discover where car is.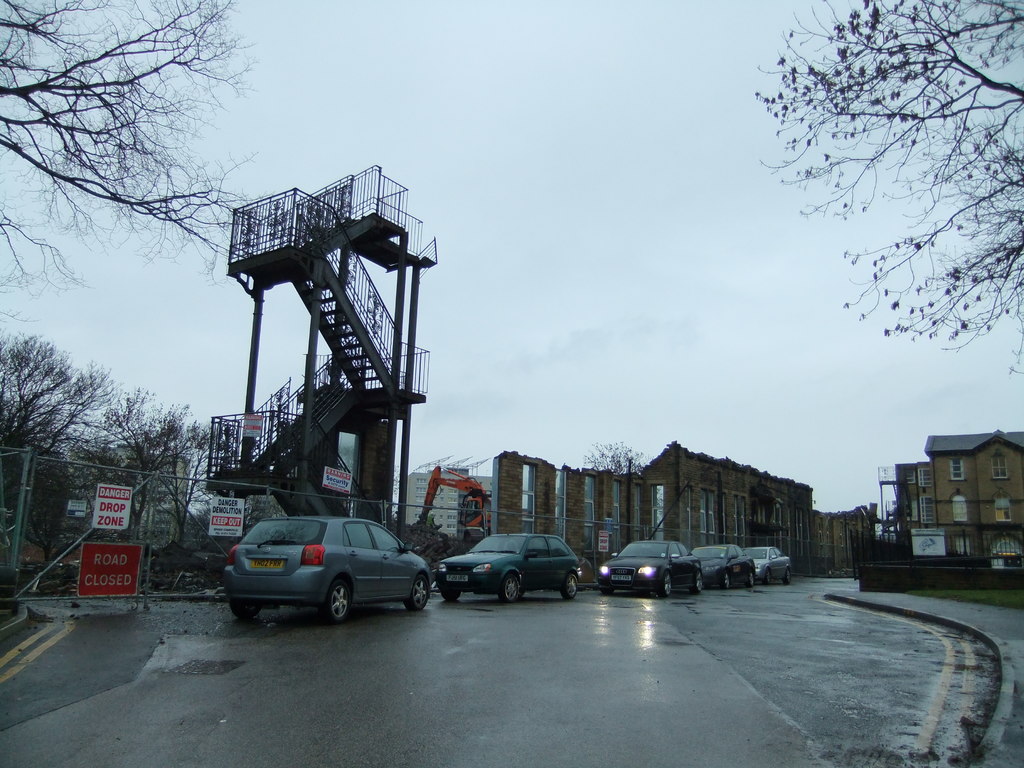
Discovered at rect(435, 527, 589, 604).
